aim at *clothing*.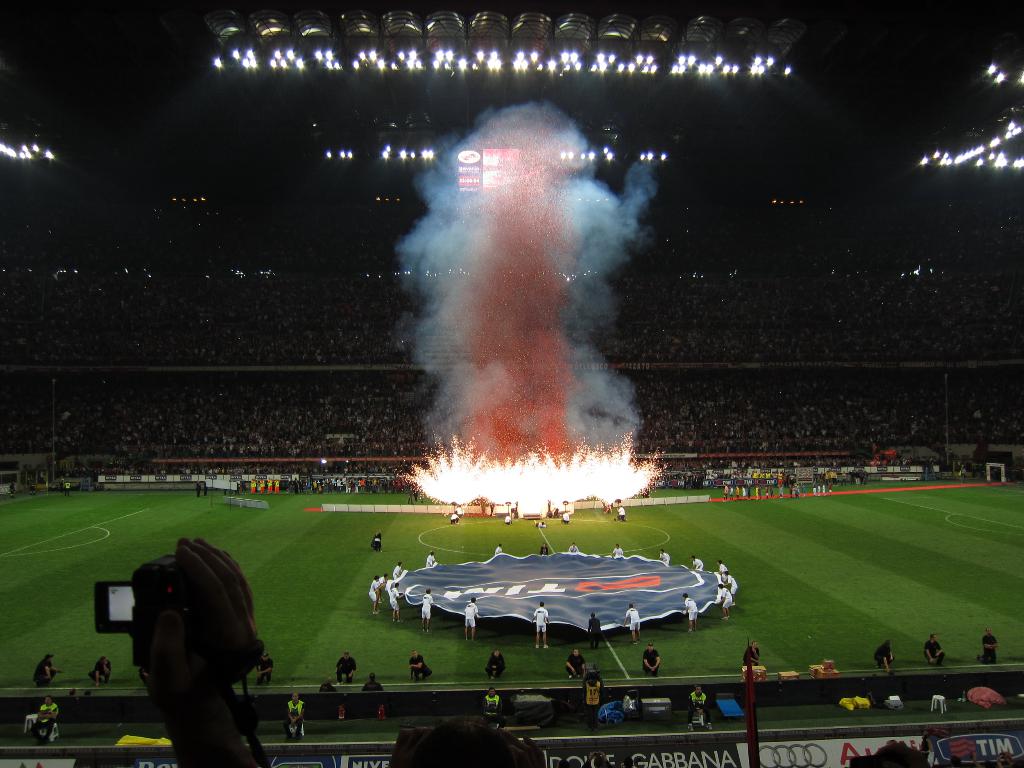
Aimed at 589/616/600/643.
